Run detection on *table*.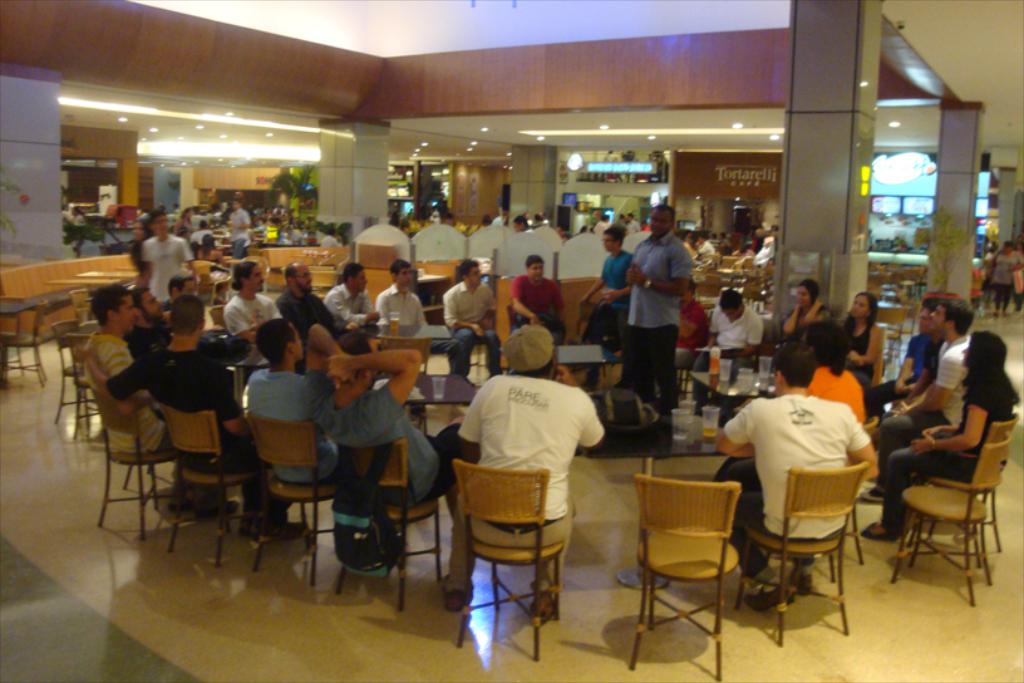
Result: box(45, 279, 120, 289).
